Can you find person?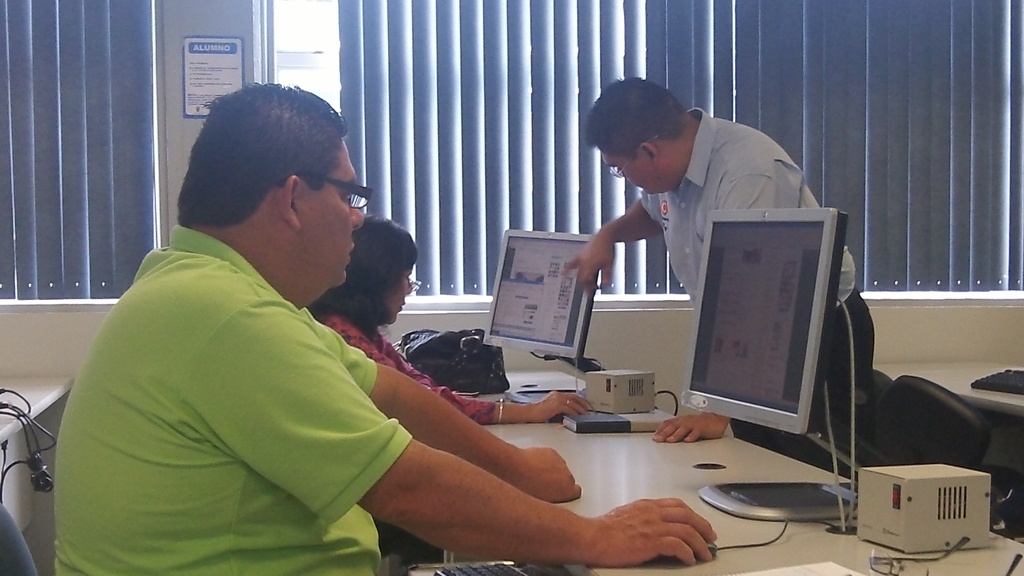
Yes, bounding box: <bbox>565, 83, 824, 381</bbox>.
